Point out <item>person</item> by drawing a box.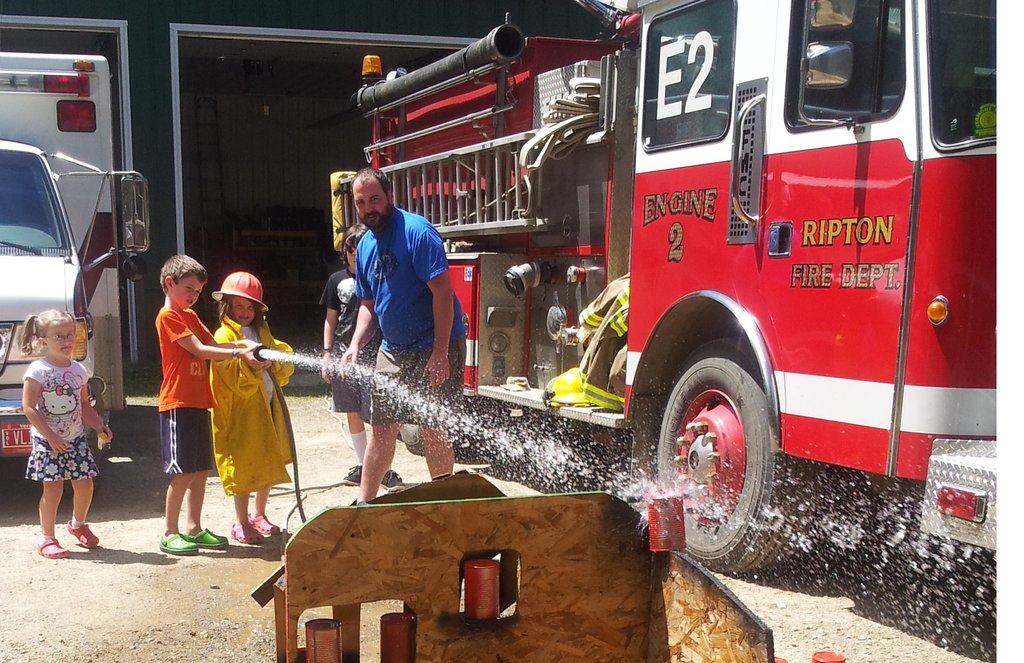
pyautogui.locateOnScreen(319, 221, 404, 490).
